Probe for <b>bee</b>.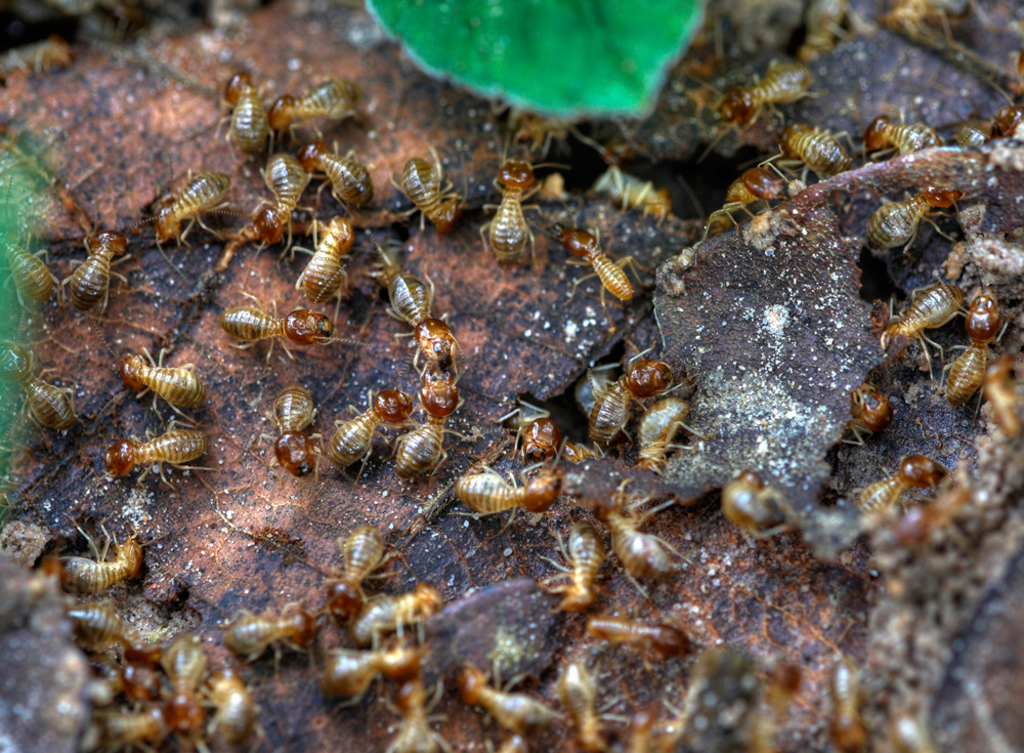
Probe result: (x1=68, y1=599, x2=165, y2=671).
